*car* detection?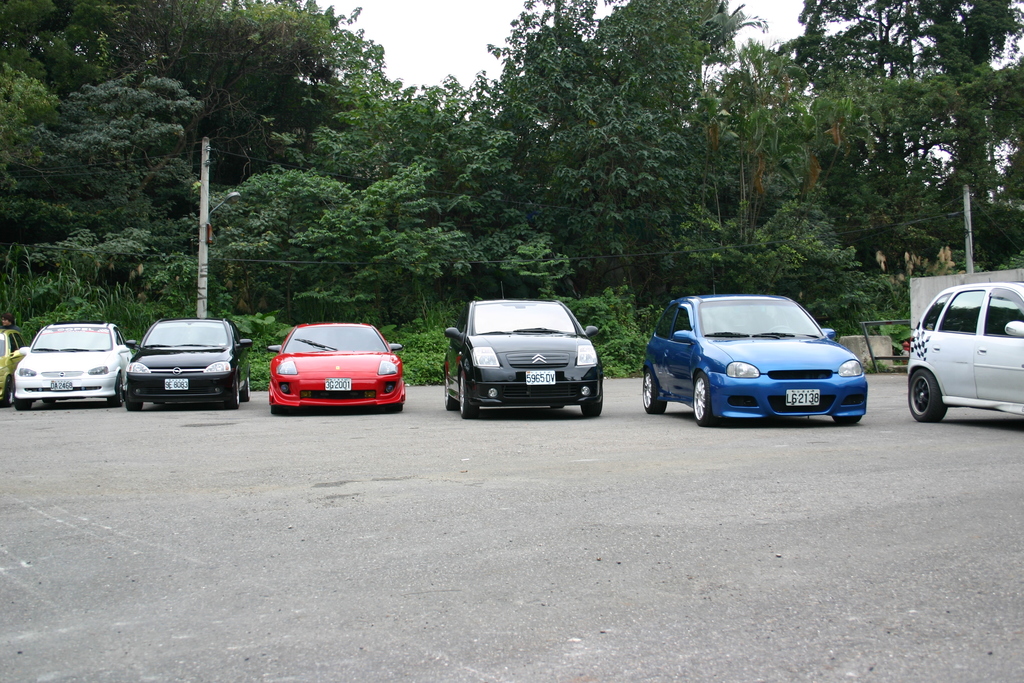
box=[263, 323, 412, 419]
